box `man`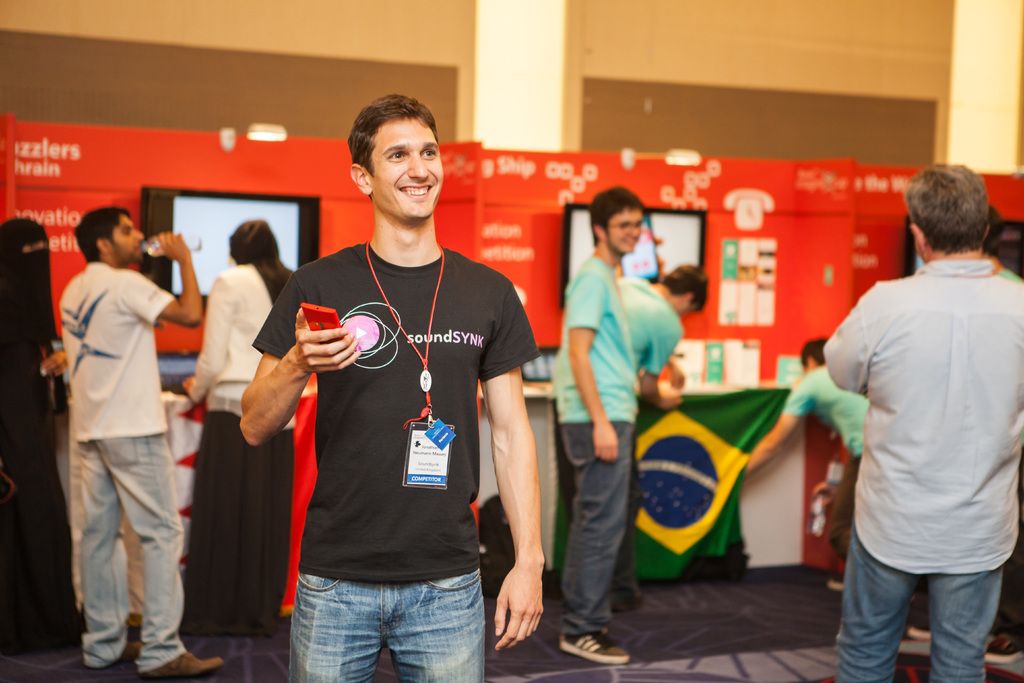
pyautogui.locateOnScreen(737, 331, 897, 602)
